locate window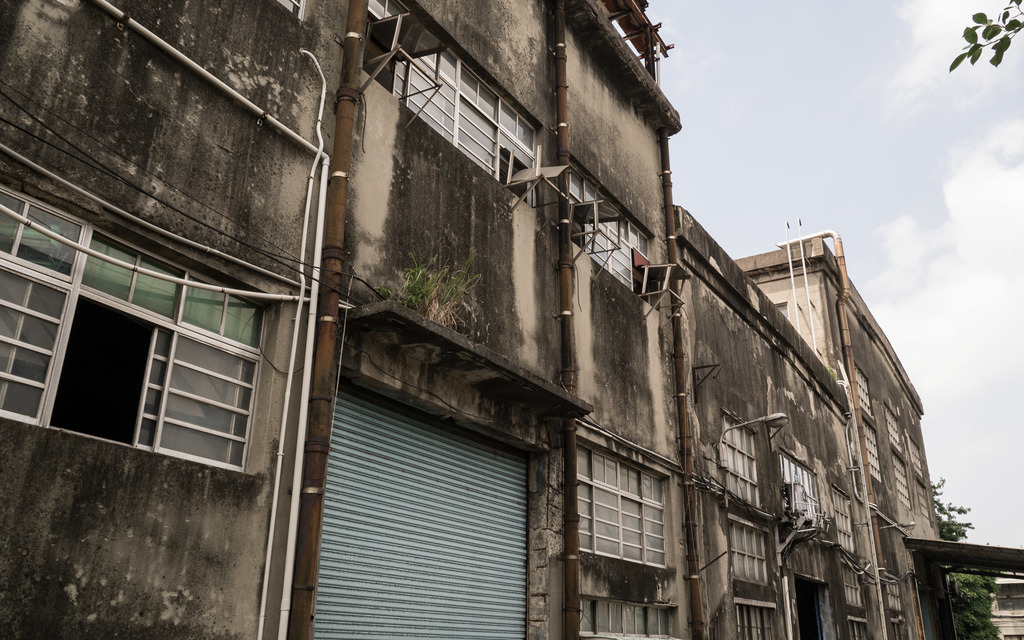
(x1=840, y1=489, x2=858, y2=547)
